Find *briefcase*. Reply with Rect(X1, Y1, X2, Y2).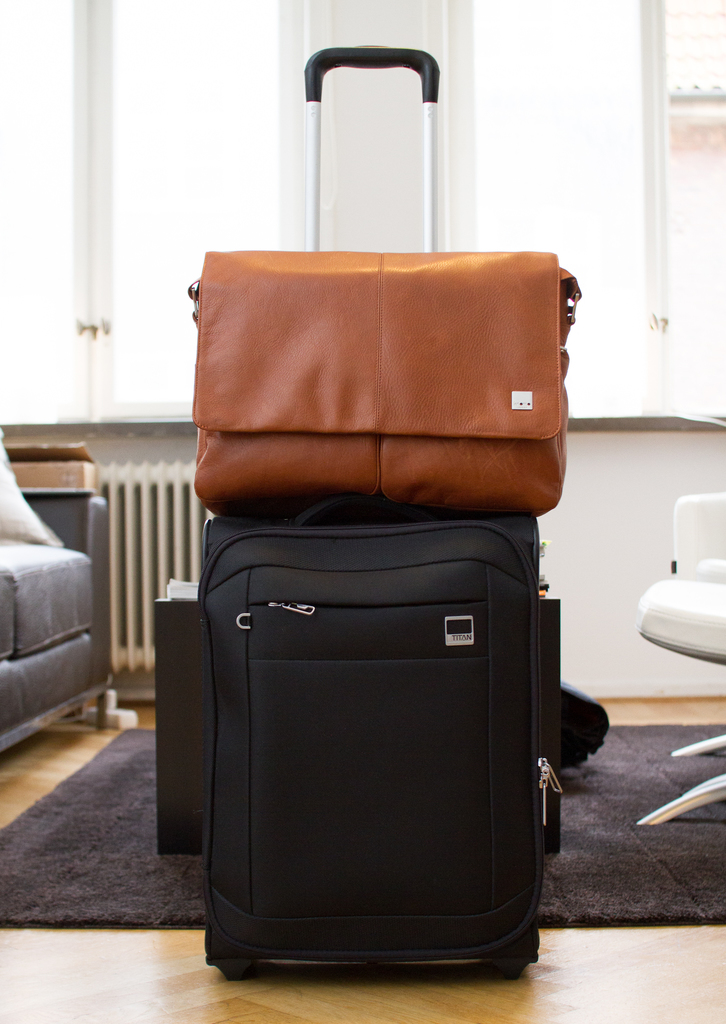
Rect(165, 32, 580, 519).
